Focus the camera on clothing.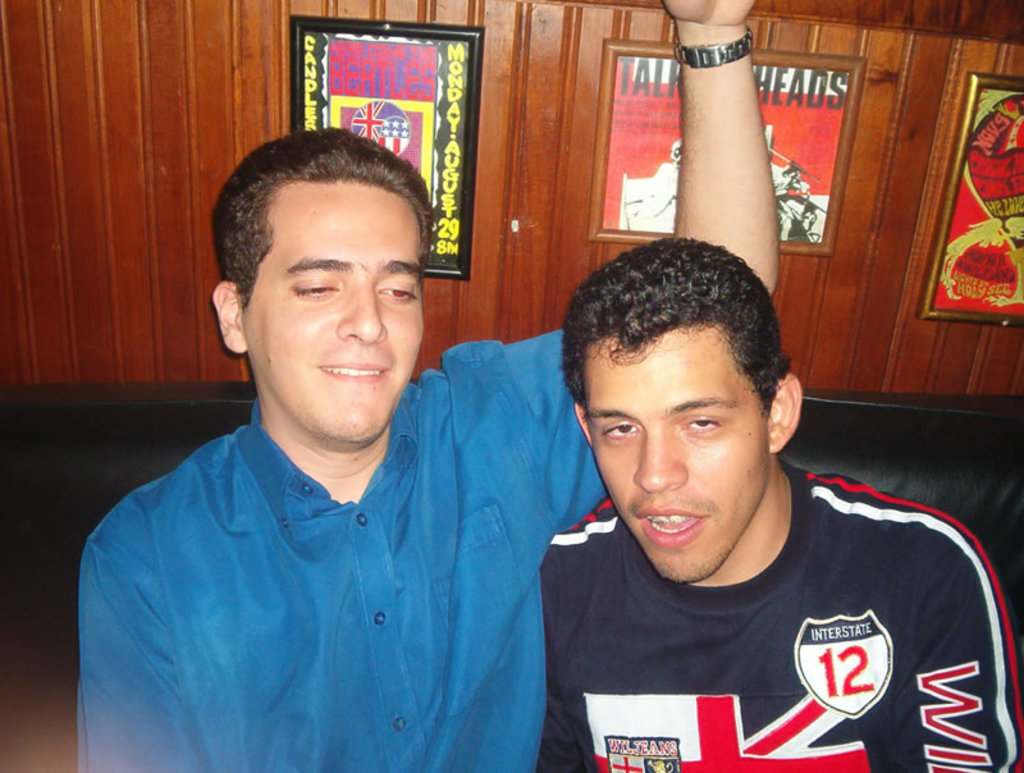
Focus region: crop(77, 326, 611, 772).
